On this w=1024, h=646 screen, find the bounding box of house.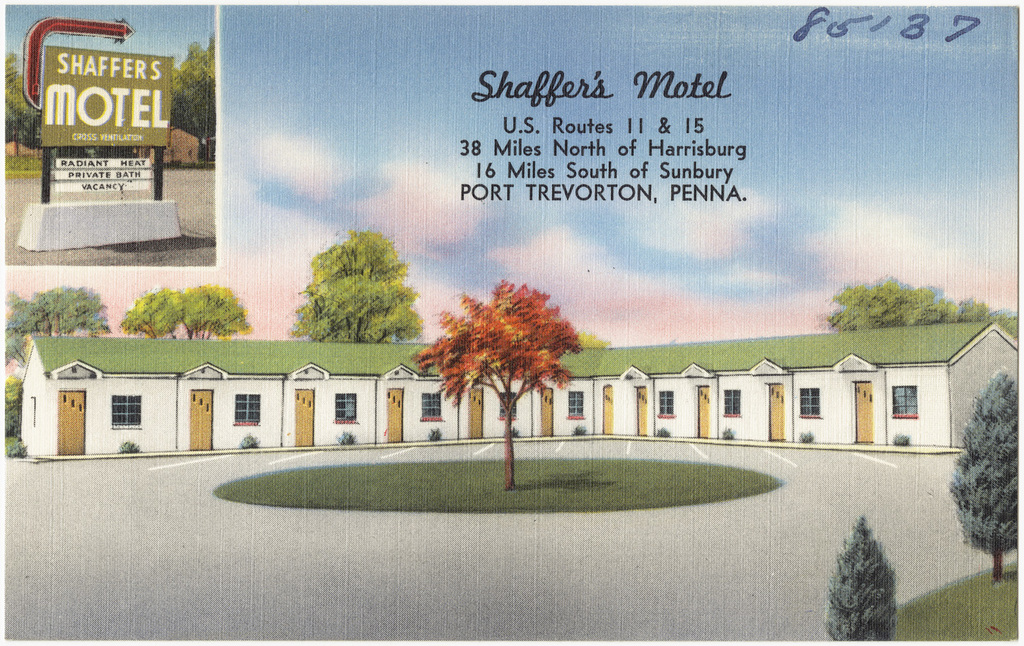
Bounding box: <box>21,322,1023,454</box>.
